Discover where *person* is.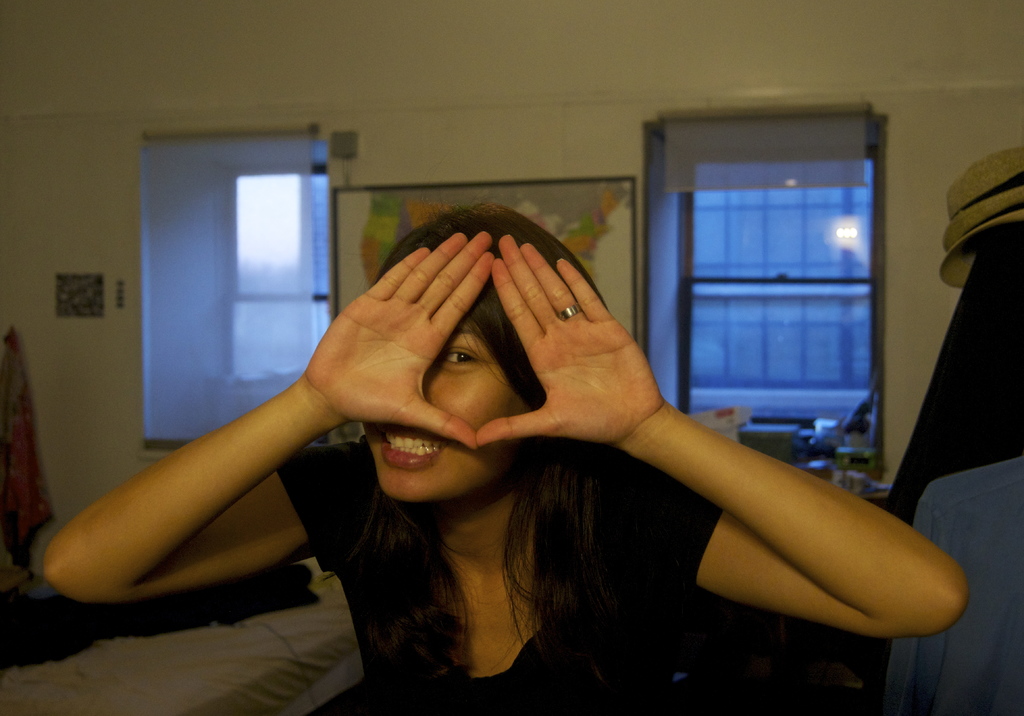
Discovered at x1=42, y1=203, x2=964, y2=715.
